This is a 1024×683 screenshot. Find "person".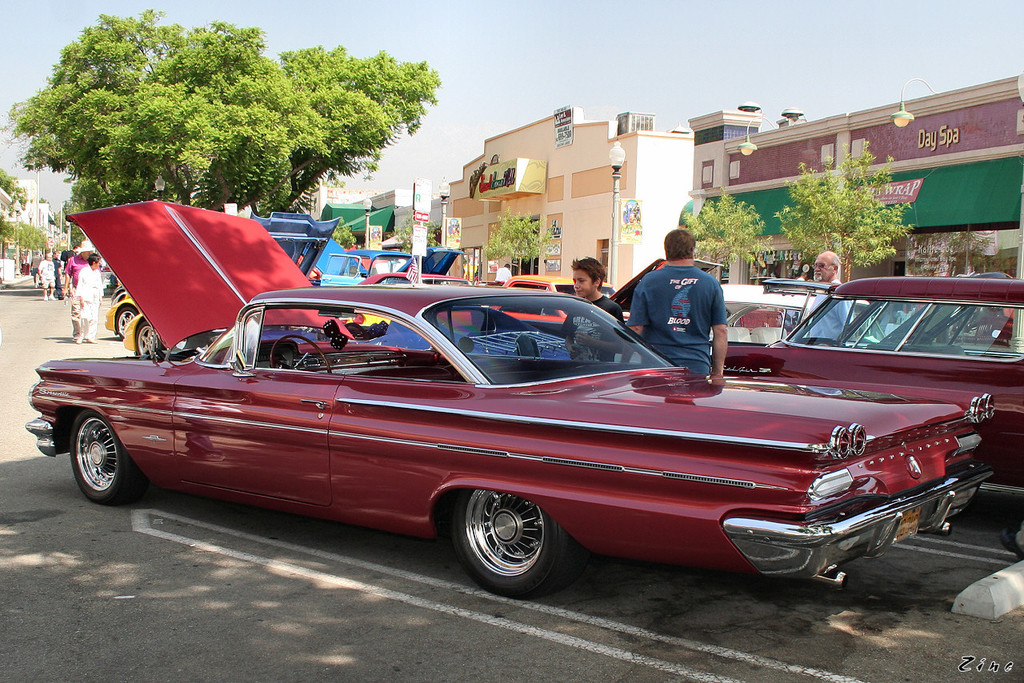
Bounding box: x1=809, y1=247, x2=853, y2=342.
